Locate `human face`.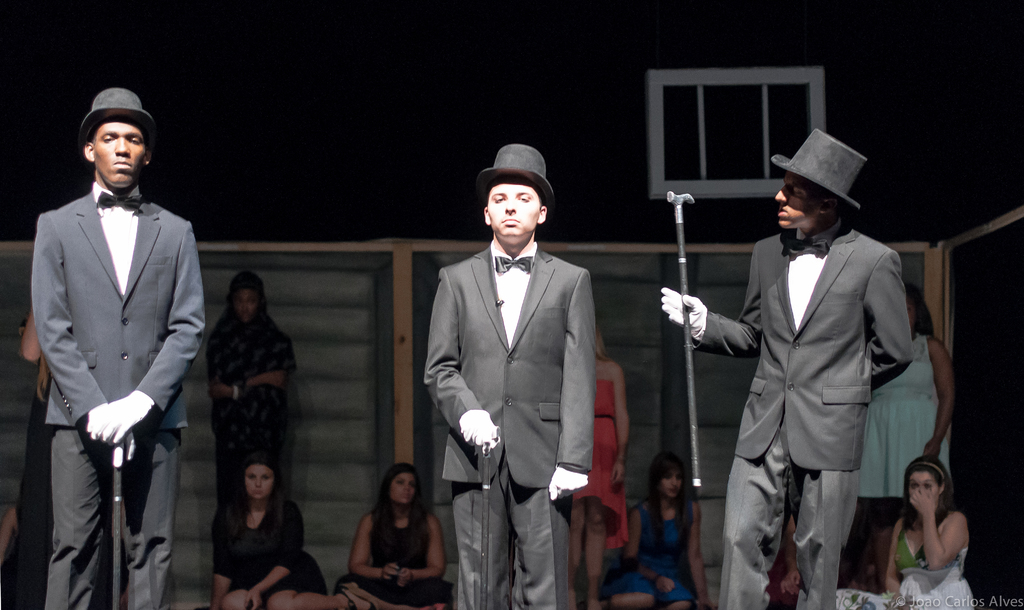
Bounding box: 94:121:147:187.
